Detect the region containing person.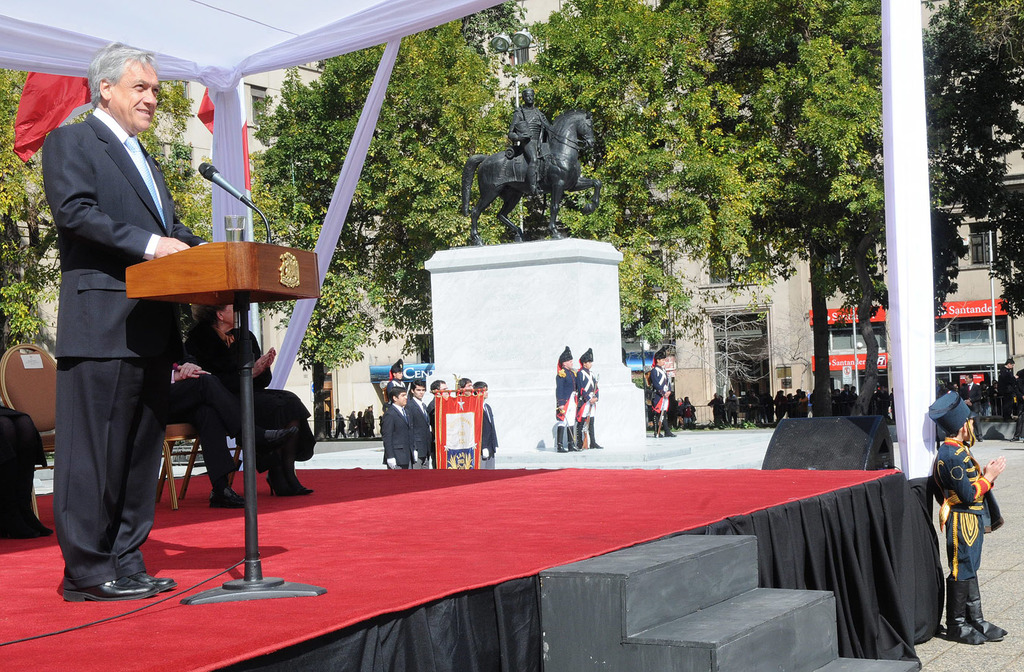
pyautogui.locateOnScreen(33, 45, 207, 604).
